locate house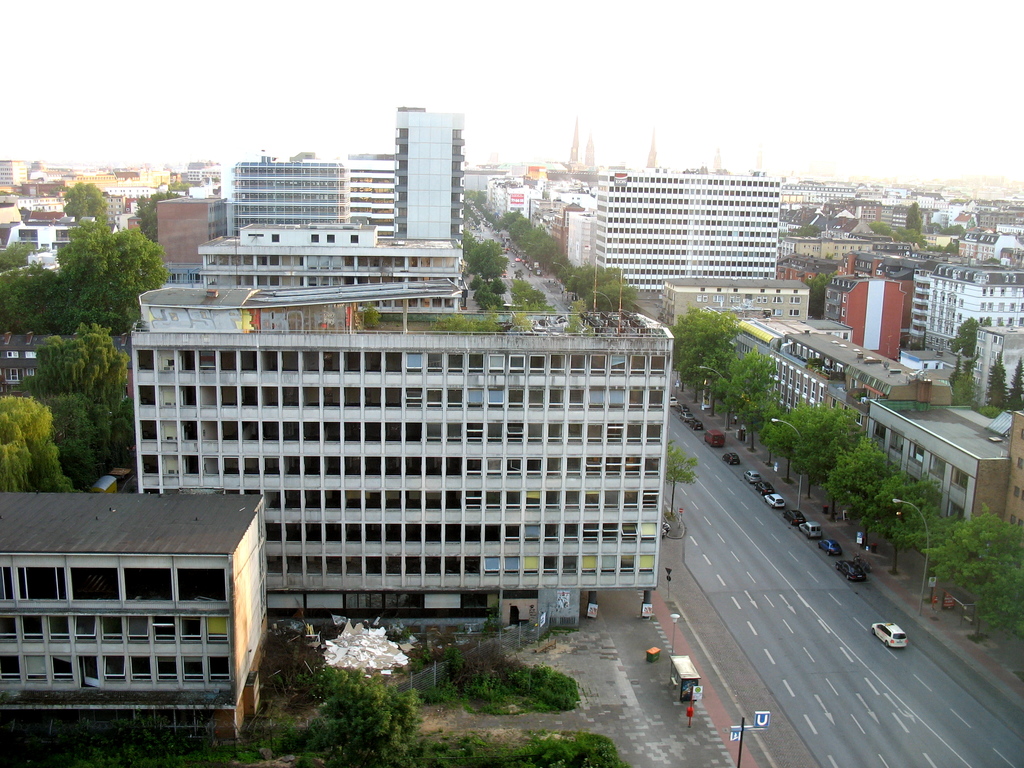
<bbox>96, 186, 159, 246</bbox>
